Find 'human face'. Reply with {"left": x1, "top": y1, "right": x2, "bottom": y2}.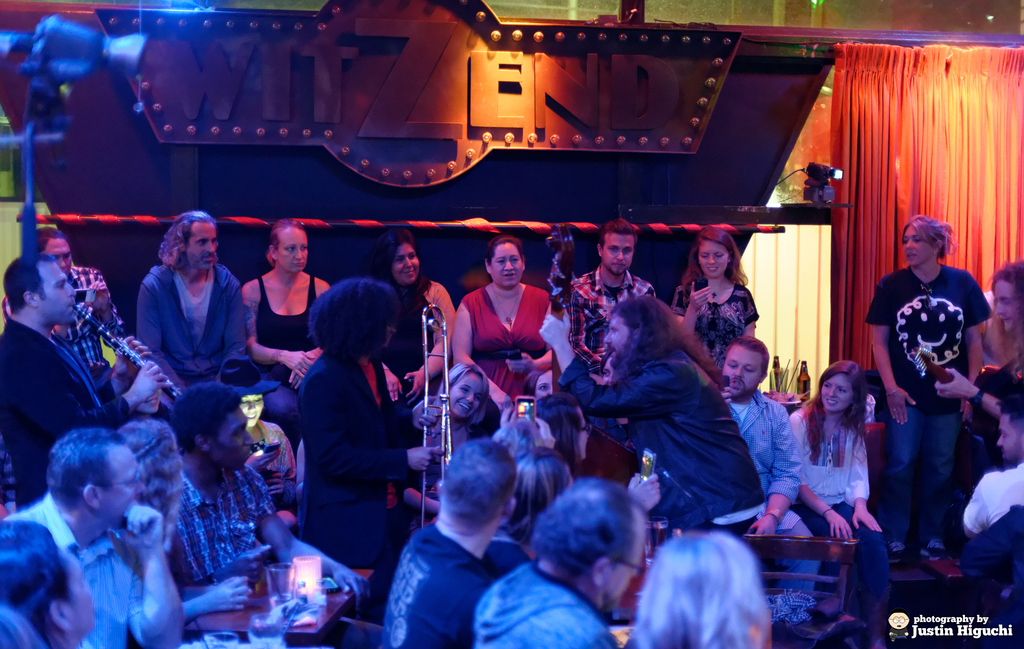
{"left": 42, "top": 240, "right": 77, "bottom": 274}.
